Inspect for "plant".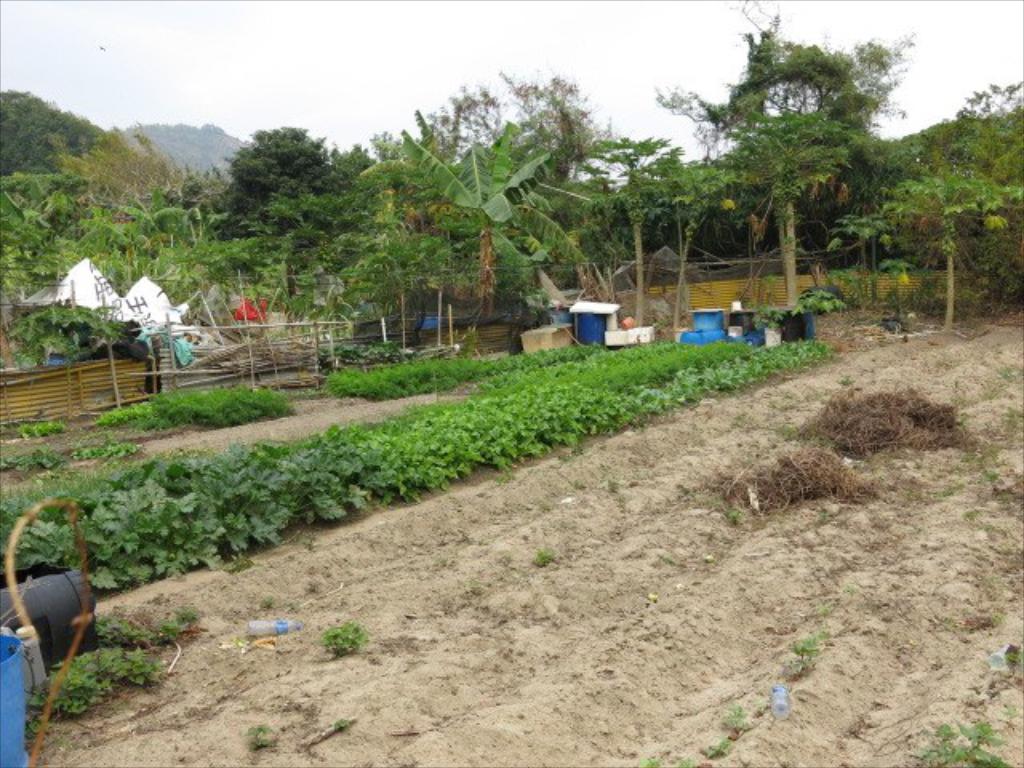
Inspection: box(798, 285, 842, 339).
